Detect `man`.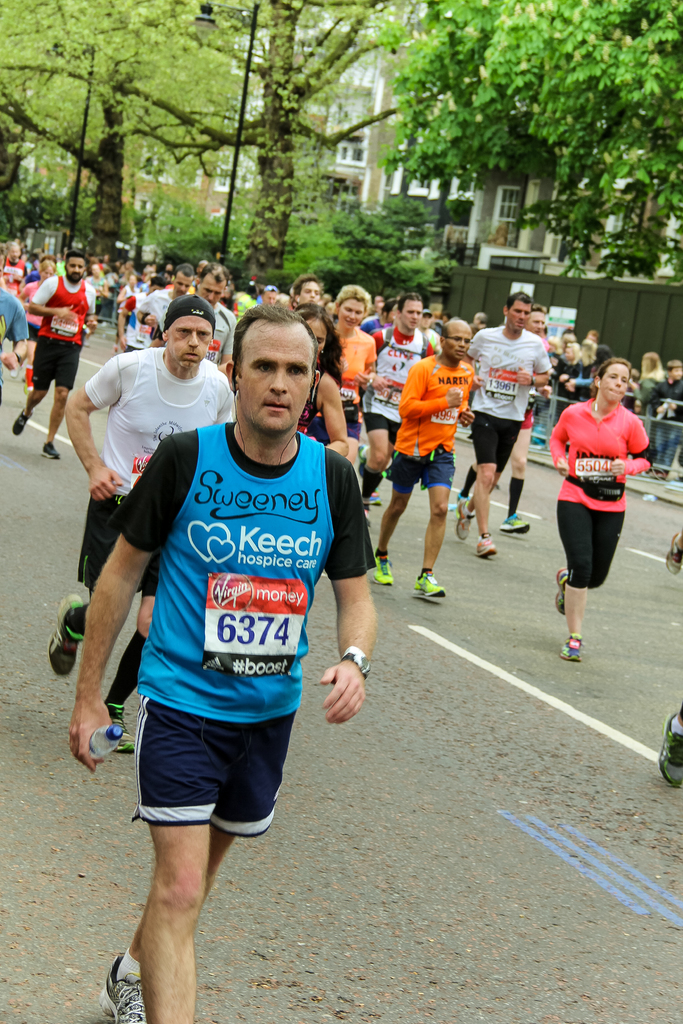
Detected at select_region(181, 257, 247, 371).
